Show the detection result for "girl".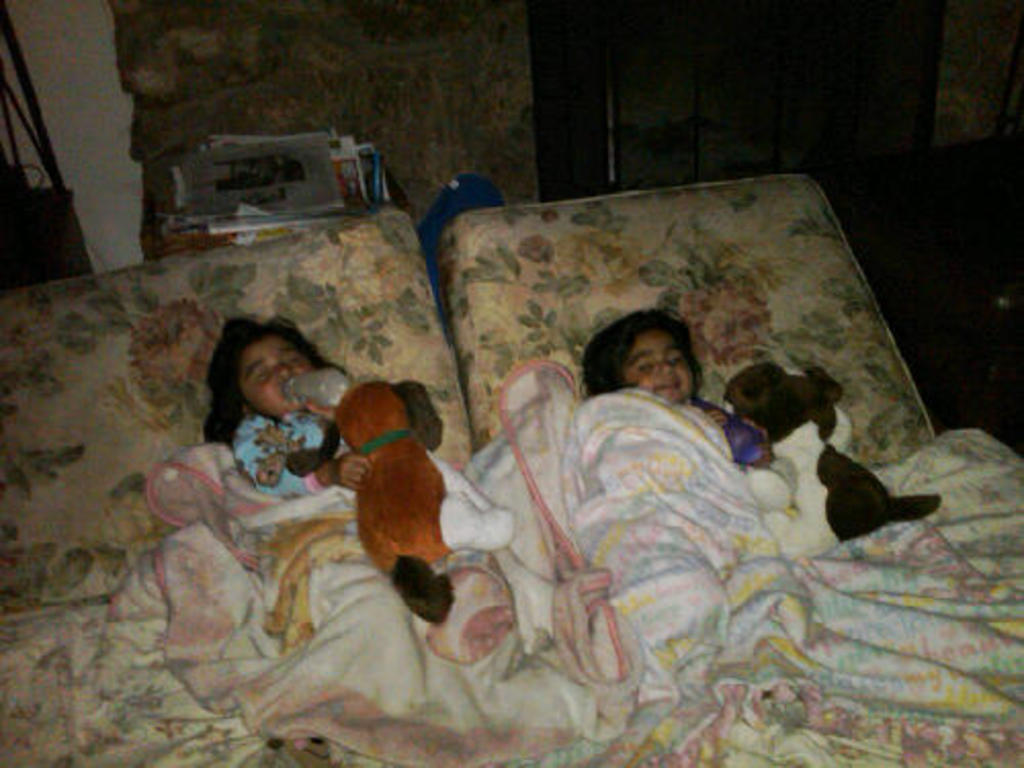
x1=578, y1=303, x2=774, y2=465.
